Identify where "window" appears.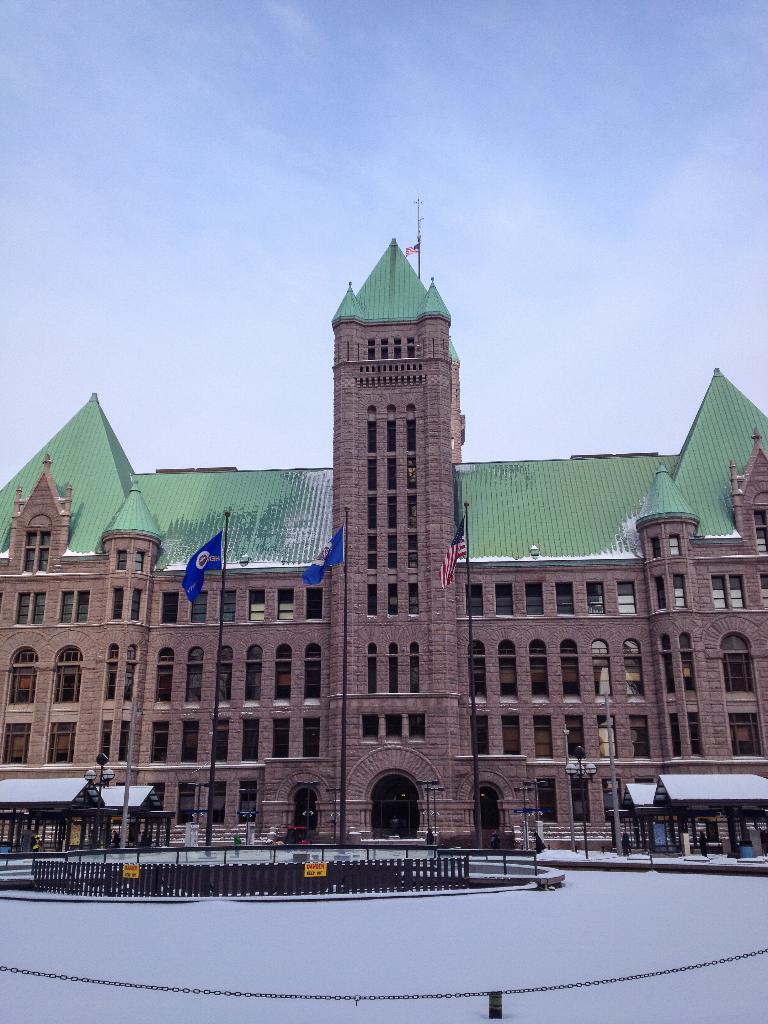
Appears at select_region(656, 581, 665, 609).
